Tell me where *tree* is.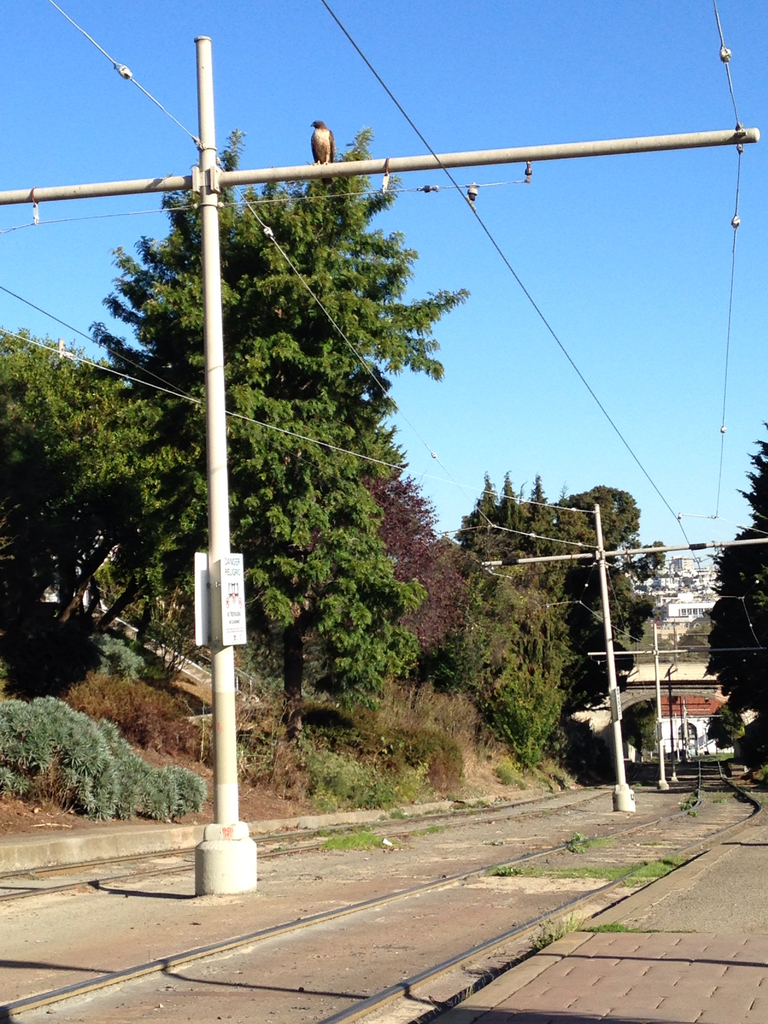
*tree* is at locate(460, 462, 662, 770).
